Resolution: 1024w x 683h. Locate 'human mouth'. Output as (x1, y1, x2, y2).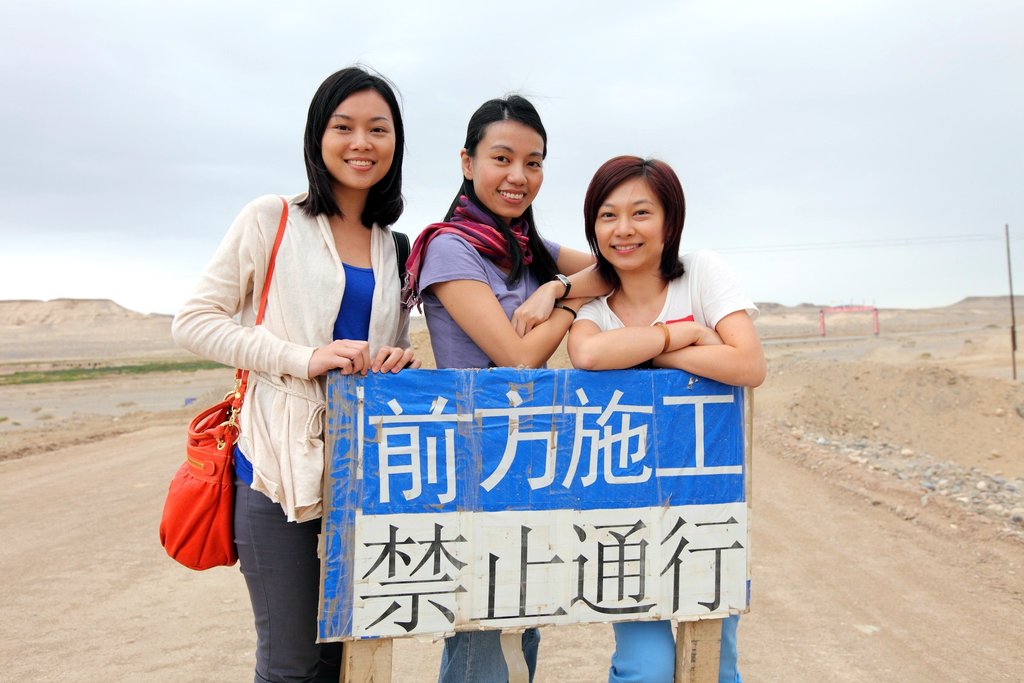
(341, 152, 376, 178).
